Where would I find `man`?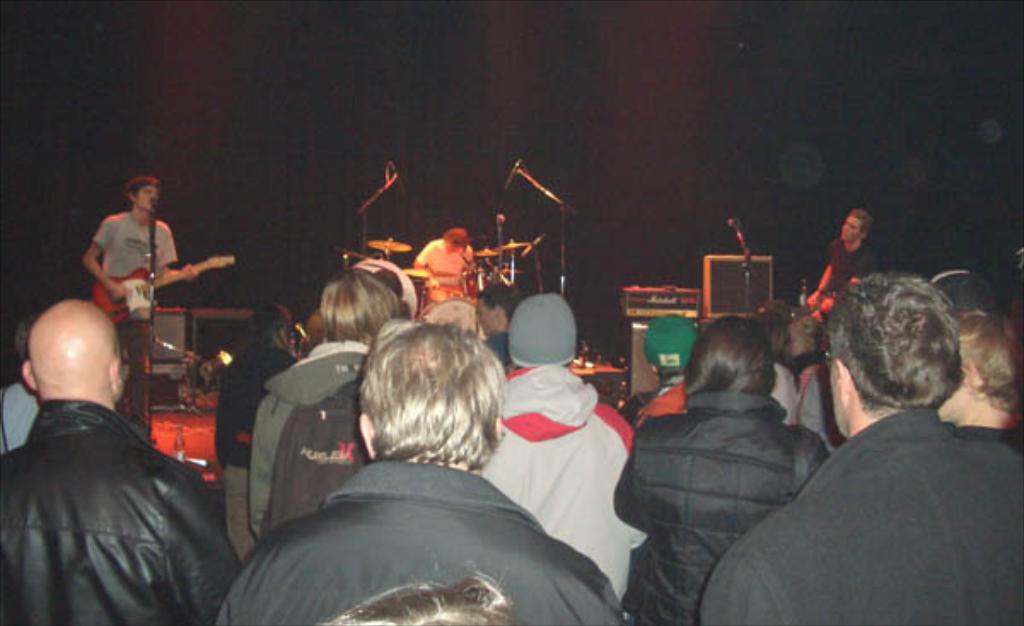
At box(218, 319, 621, 624).
